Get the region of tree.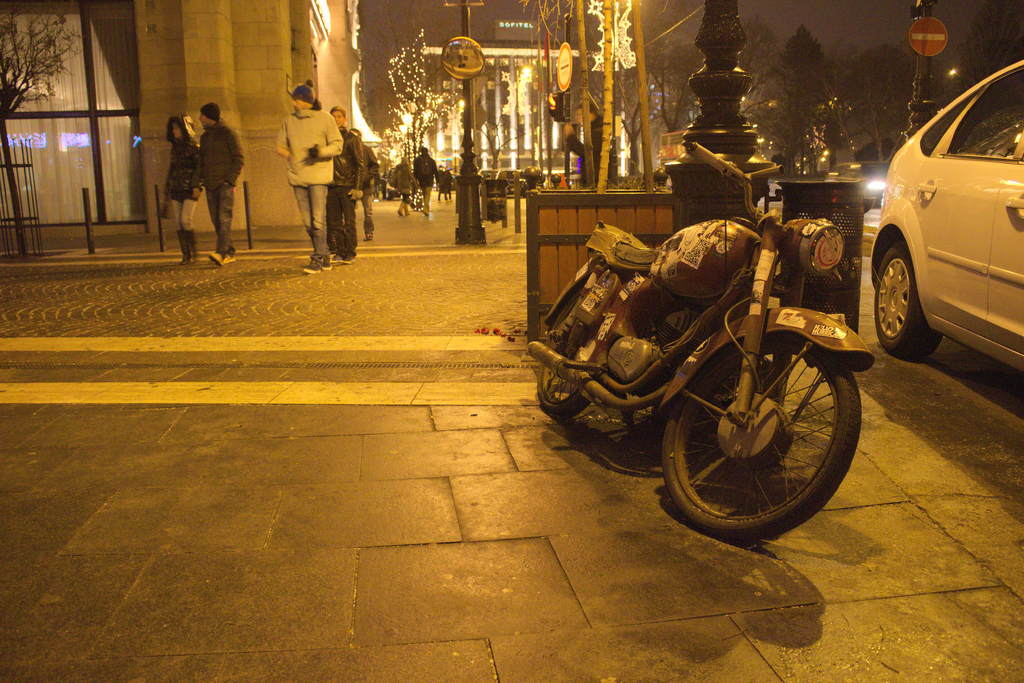
bbox=(743, 13, 792, 140).
